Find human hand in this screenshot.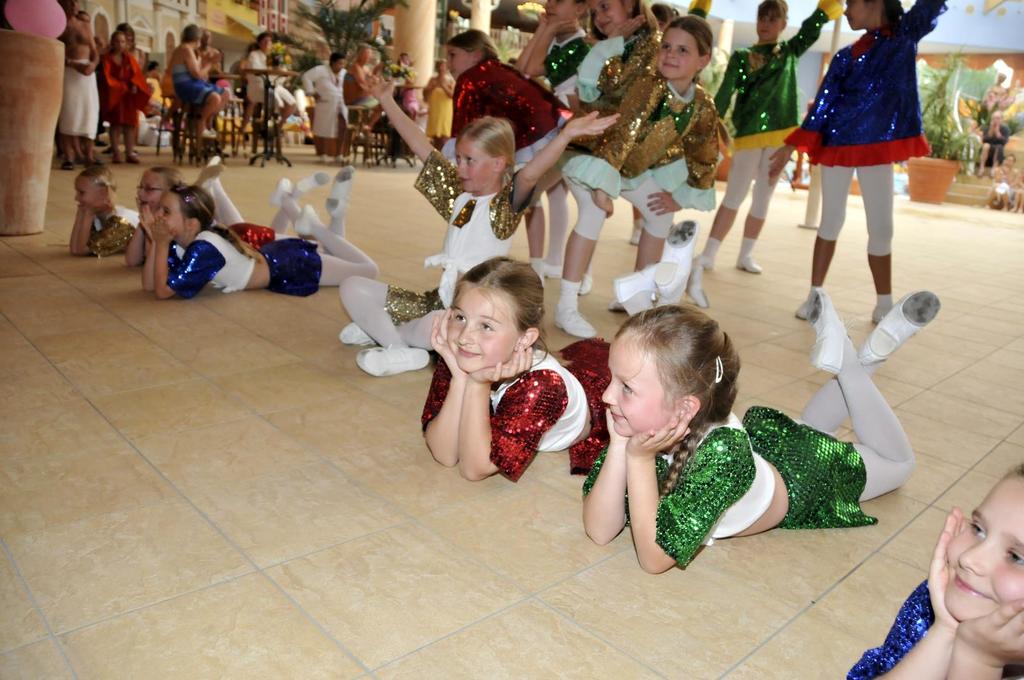
The bounding box for human hand is Rect(206, 53, 222, 67).
